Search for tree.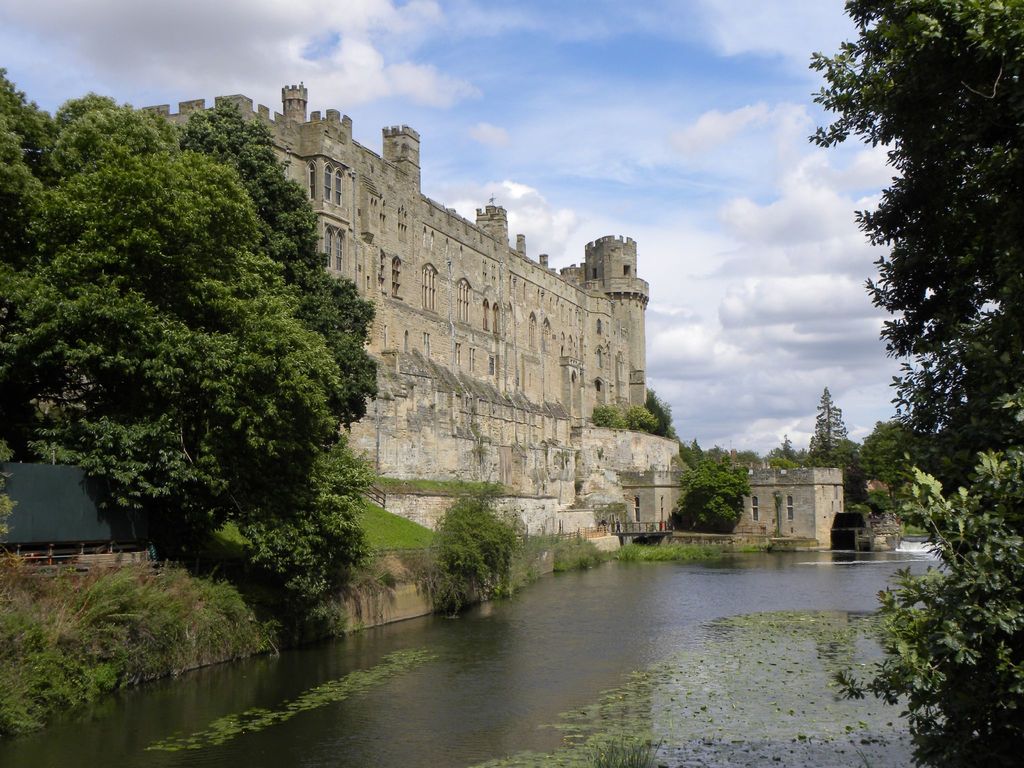
Found at bbox=(770, 433, 795, 466).
